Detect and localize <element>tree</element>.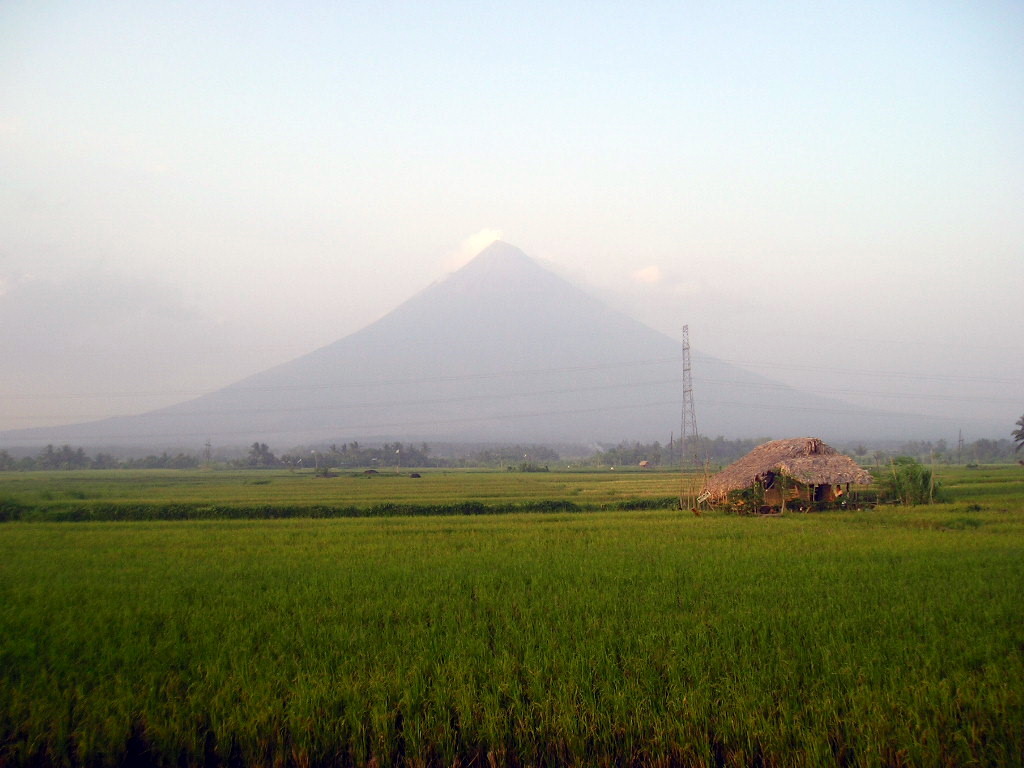
Localized at x1=1012, y1=418, x2=1023, y2=458.
